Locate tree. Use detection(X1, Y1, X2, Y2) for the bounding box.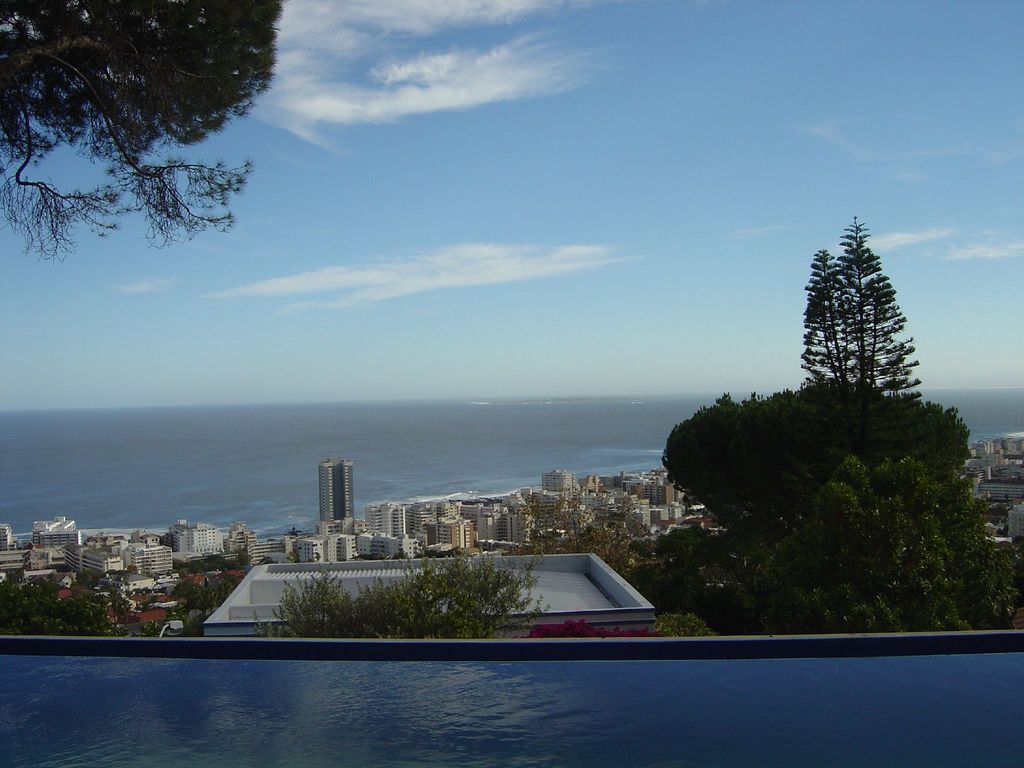
detection(8, 6, 297, 333).
